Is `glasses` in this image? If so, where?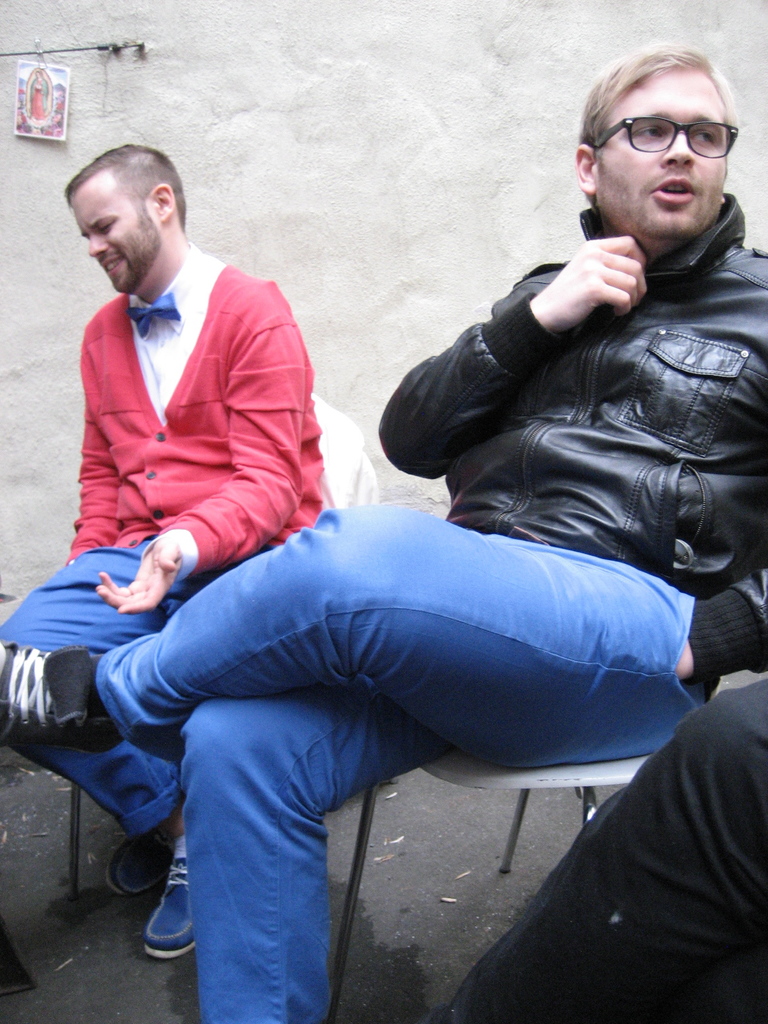
Yes, at l=595, t=98, r=750, b=157.
